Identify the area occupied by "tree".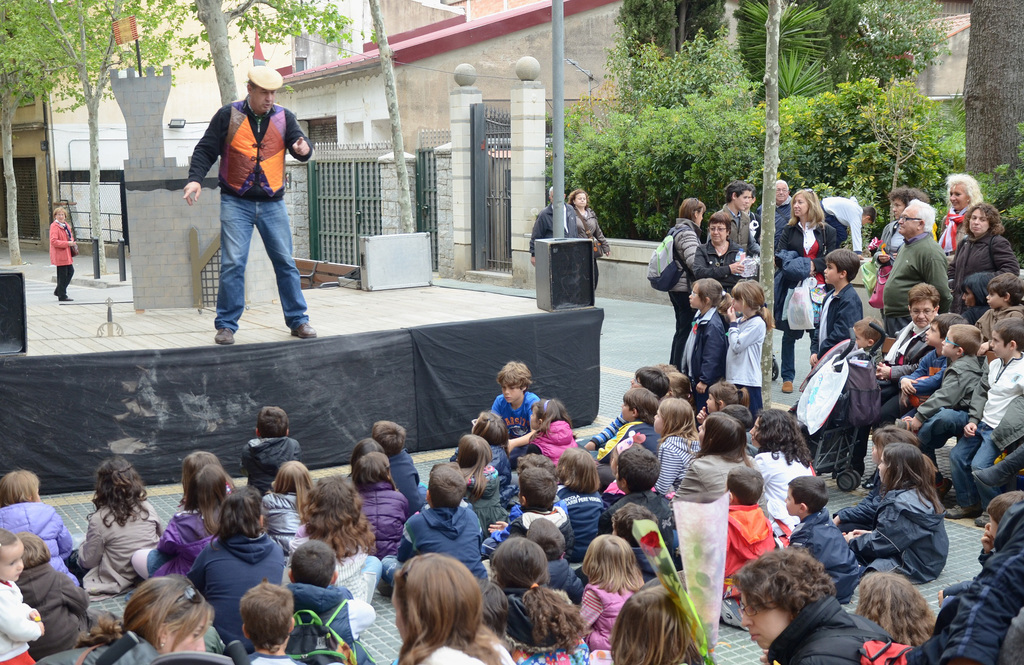
Area: 714,0,855,96.
